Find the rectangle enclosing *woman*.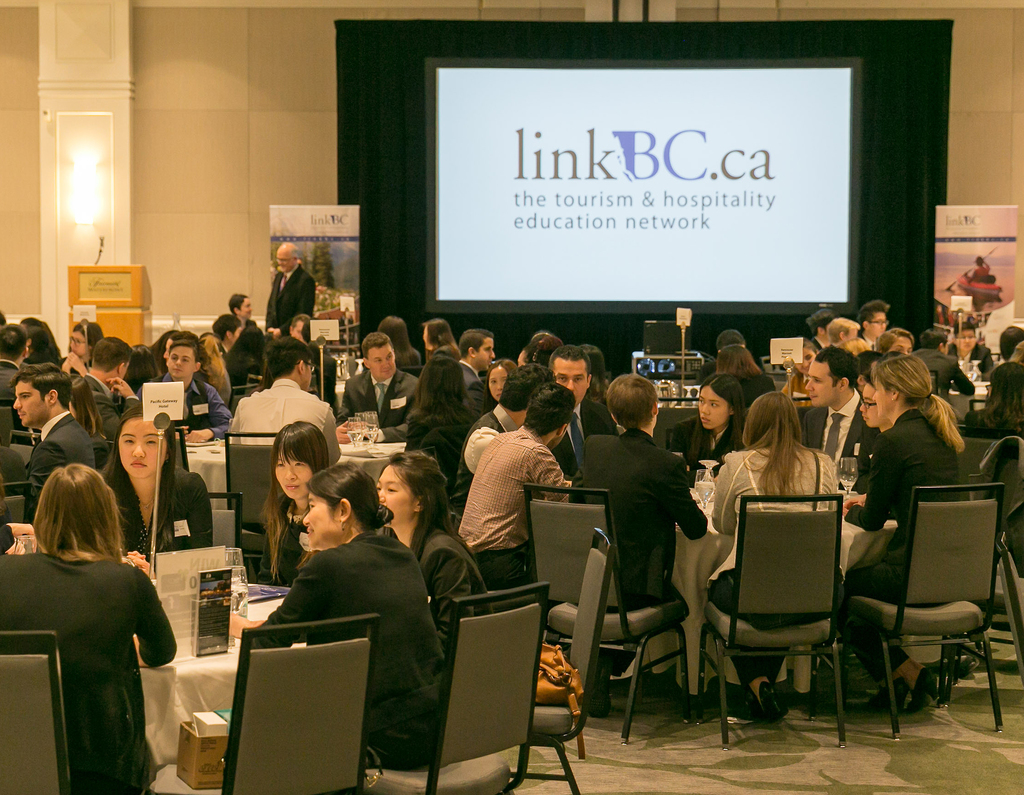
(left=394, top=353, right=473, bottom=446).
